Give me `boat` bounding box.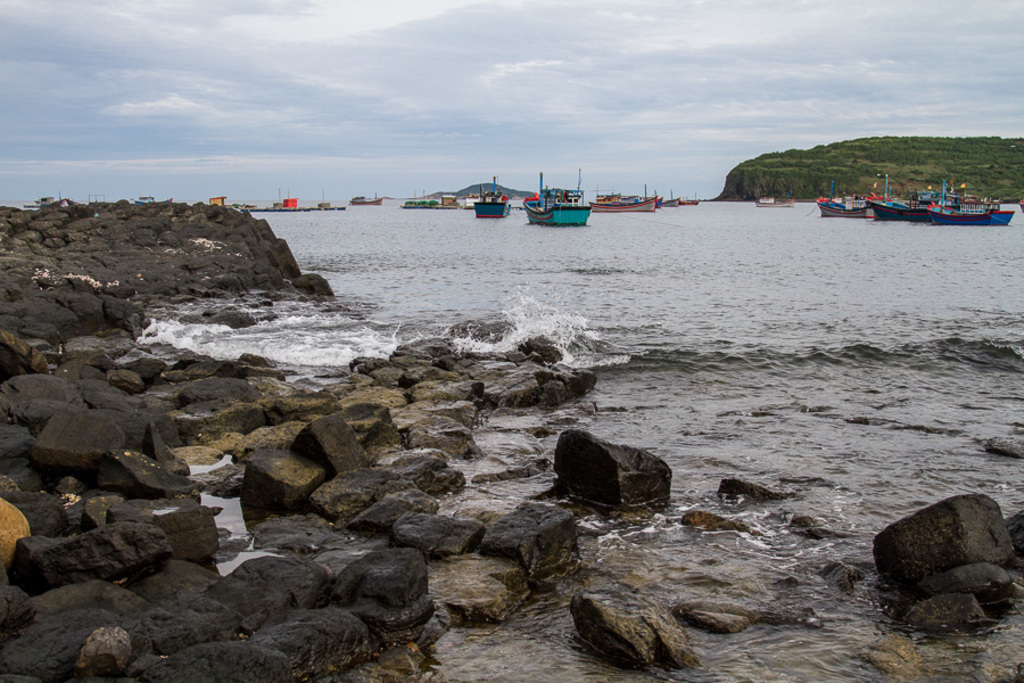
bbox=[472, 173, 513, 220].
